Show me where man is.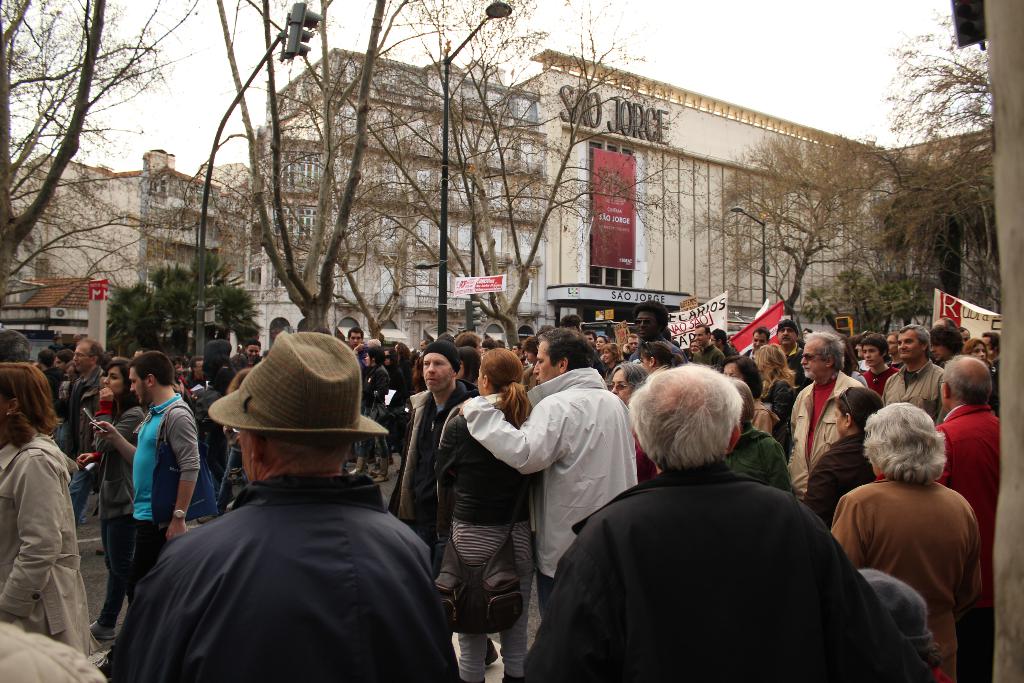
man is at {"x1": 51, "y1": 336, "x2": 108, "y2": 526}.
